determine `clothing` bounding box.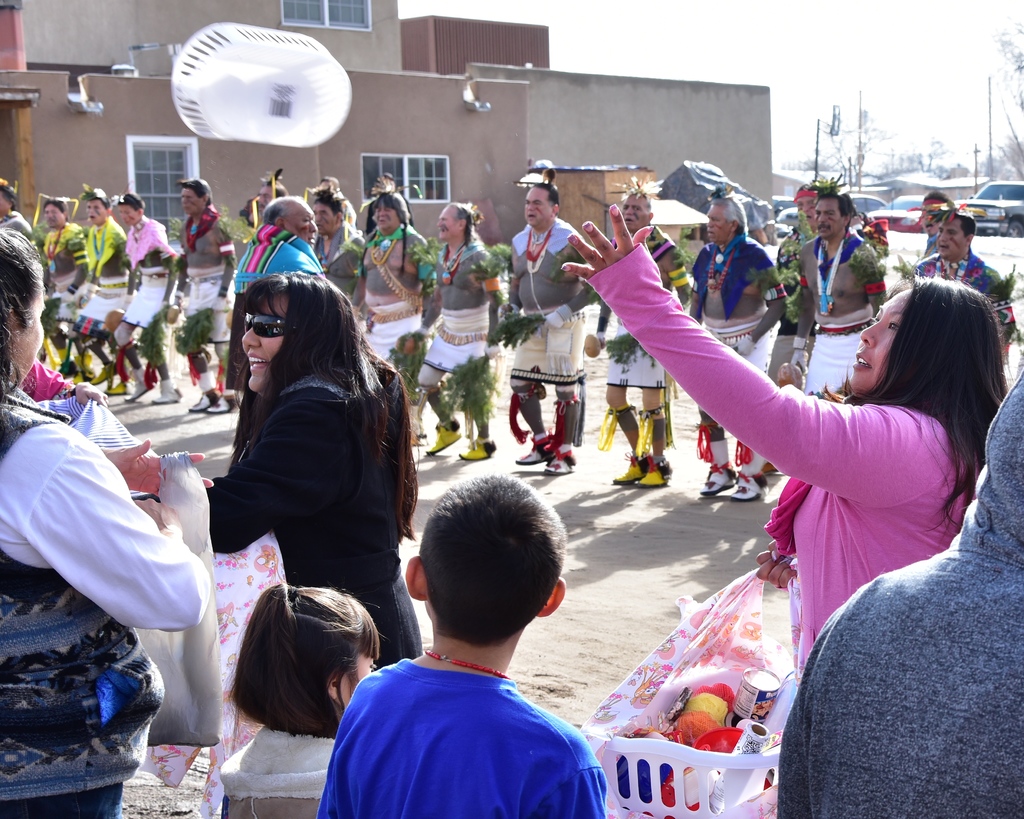
Determined: 36, 273, 95, 330.
